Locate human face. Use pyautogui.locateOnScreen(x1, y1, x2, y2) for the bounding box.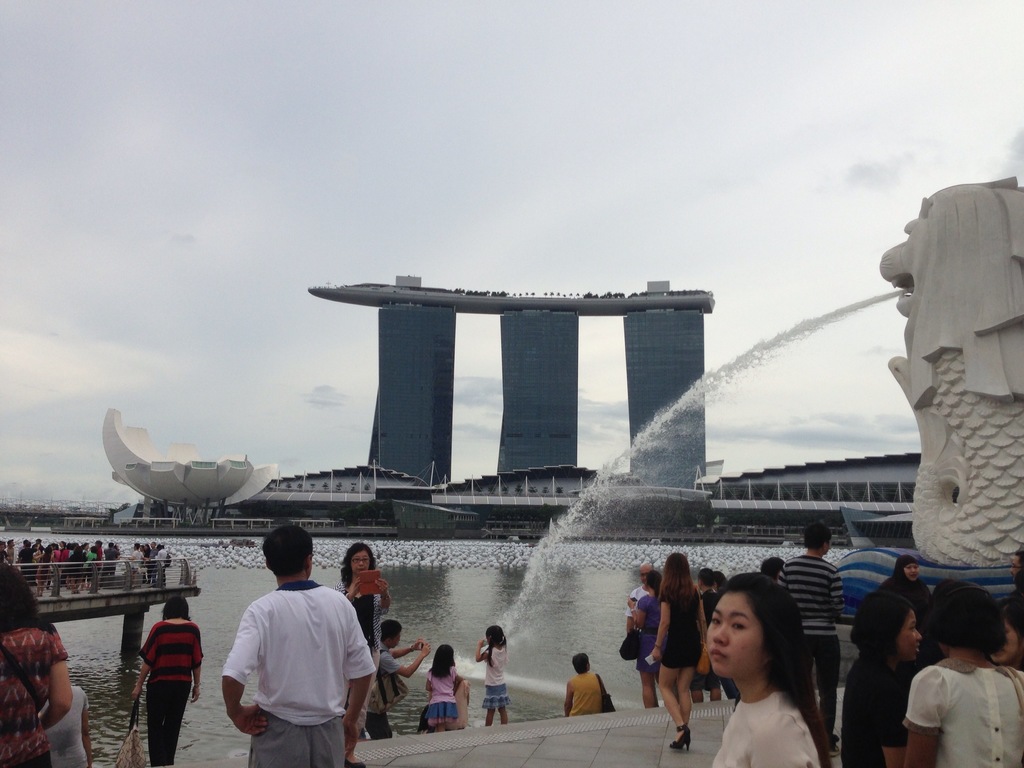
pyautogui.locateOnScreen(892, 609, 922, 658).
